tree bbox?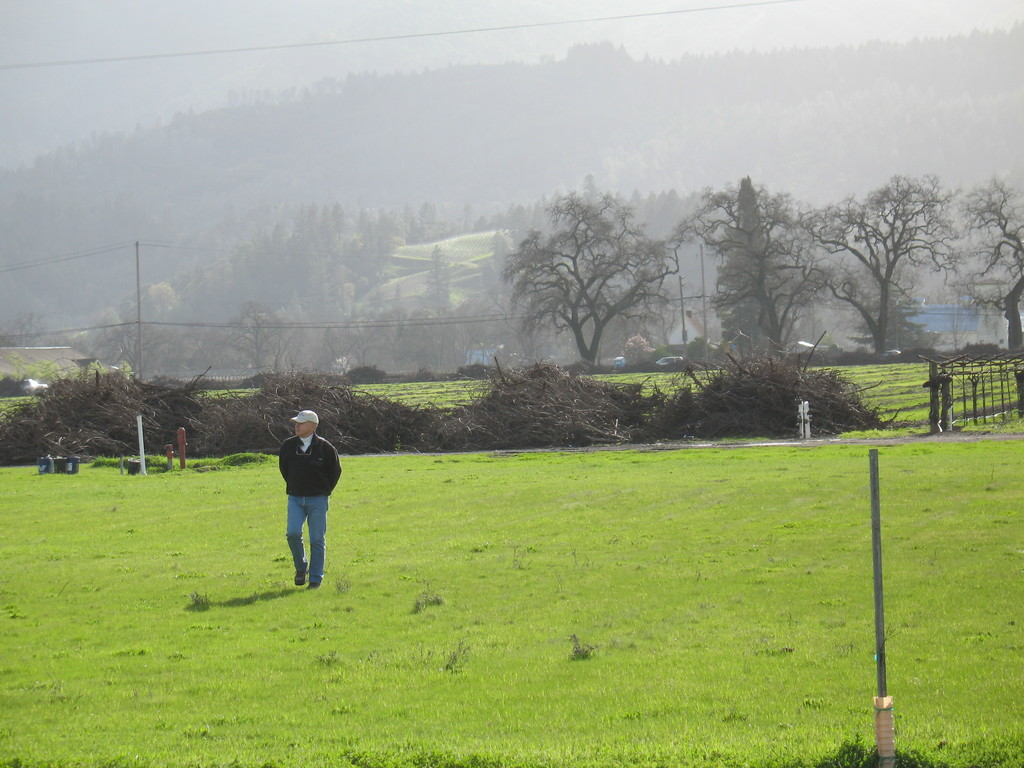
(left=202, top=299, right=294, bottom=374)
